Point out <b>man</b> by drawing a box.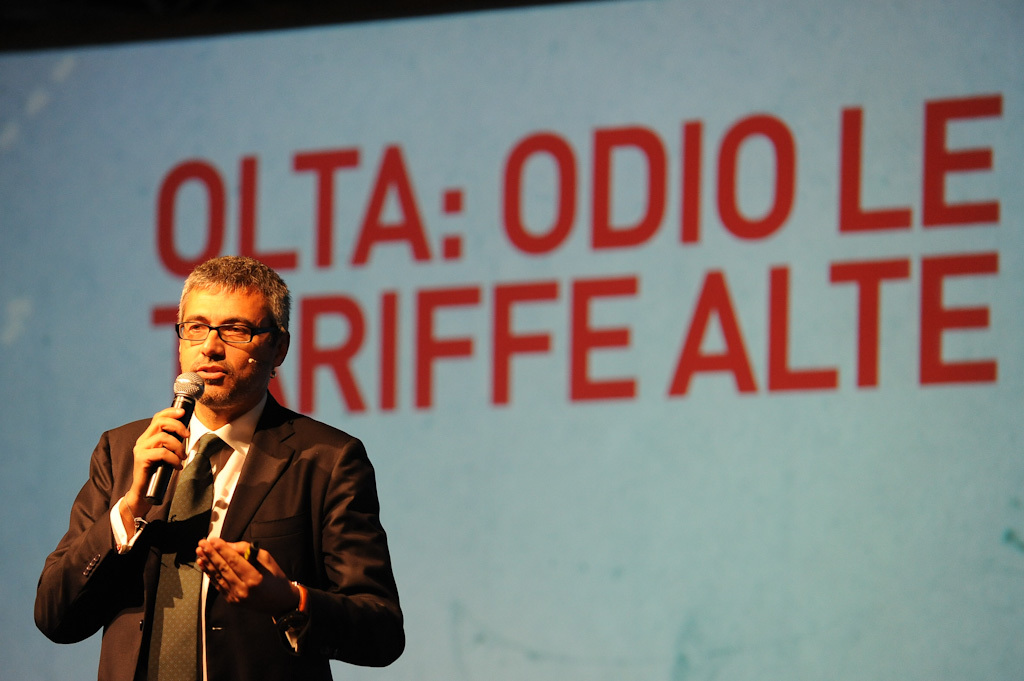
37:252:406:680.
